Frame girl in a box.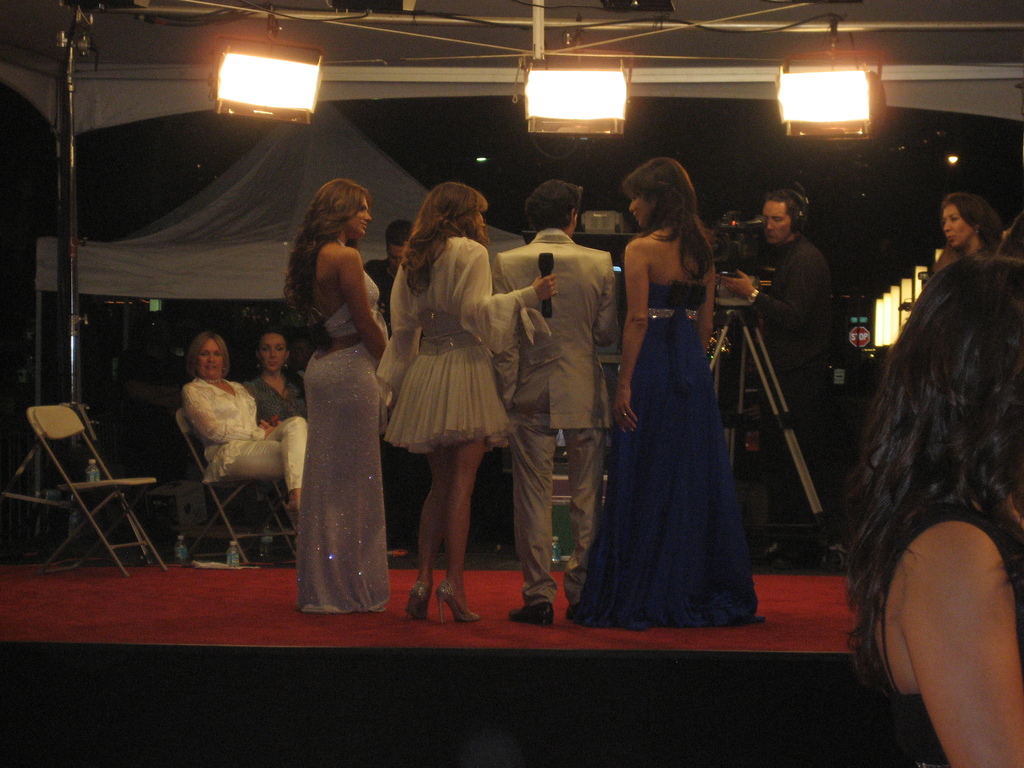
(left=280, top=179, right=399, bottom=611).
